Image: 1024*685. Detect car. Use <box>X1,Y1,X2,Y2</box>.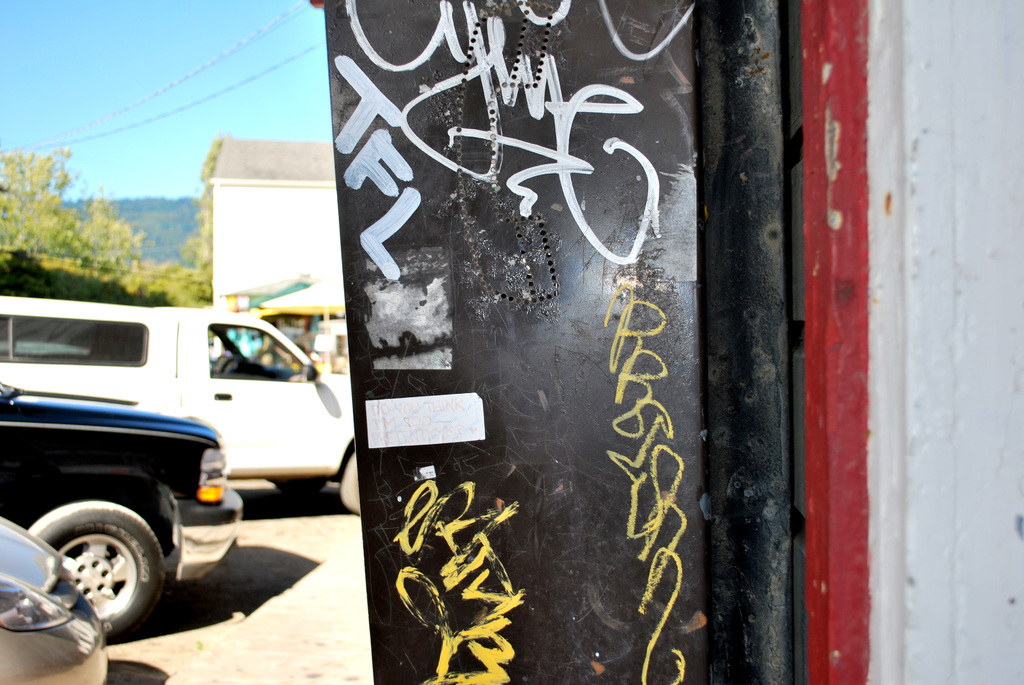
<box>0,520,110,684</box>.
